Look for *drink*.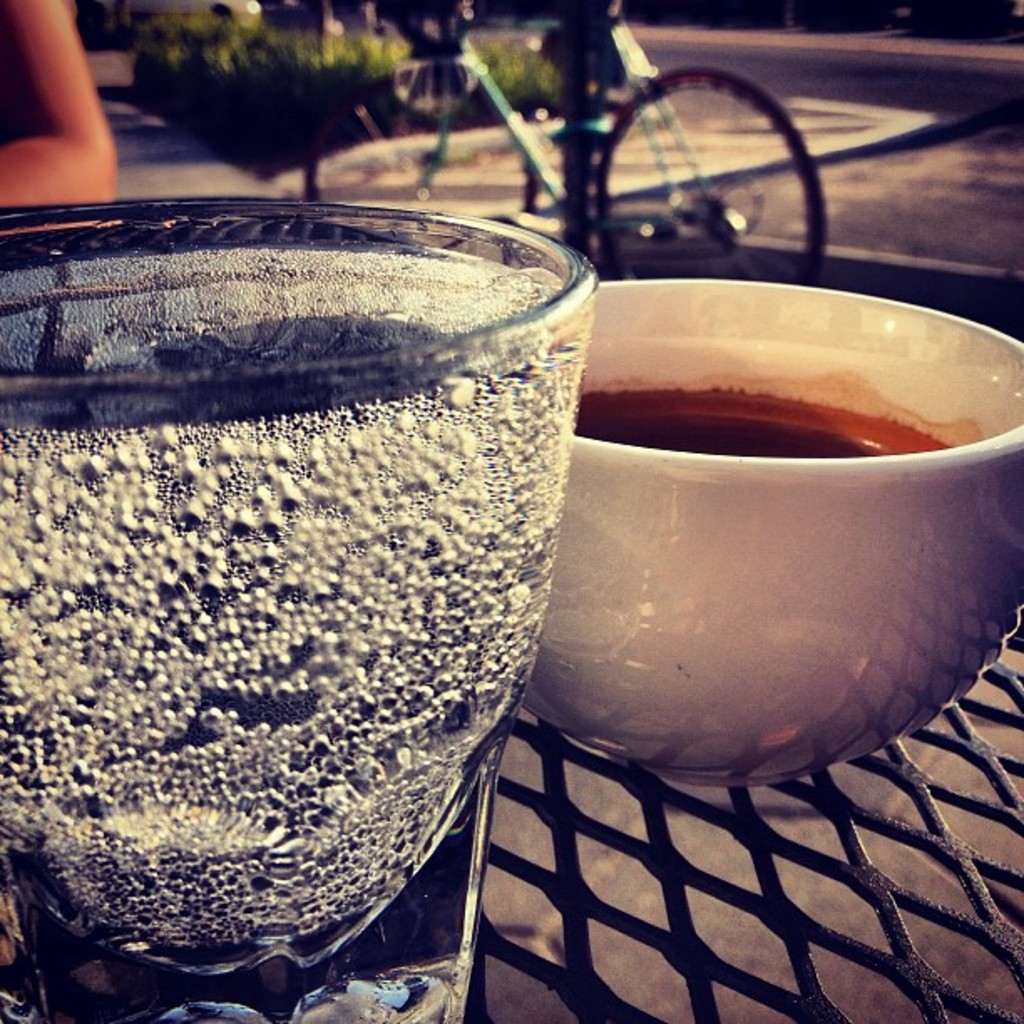
Found: 0 243 582 1021.
